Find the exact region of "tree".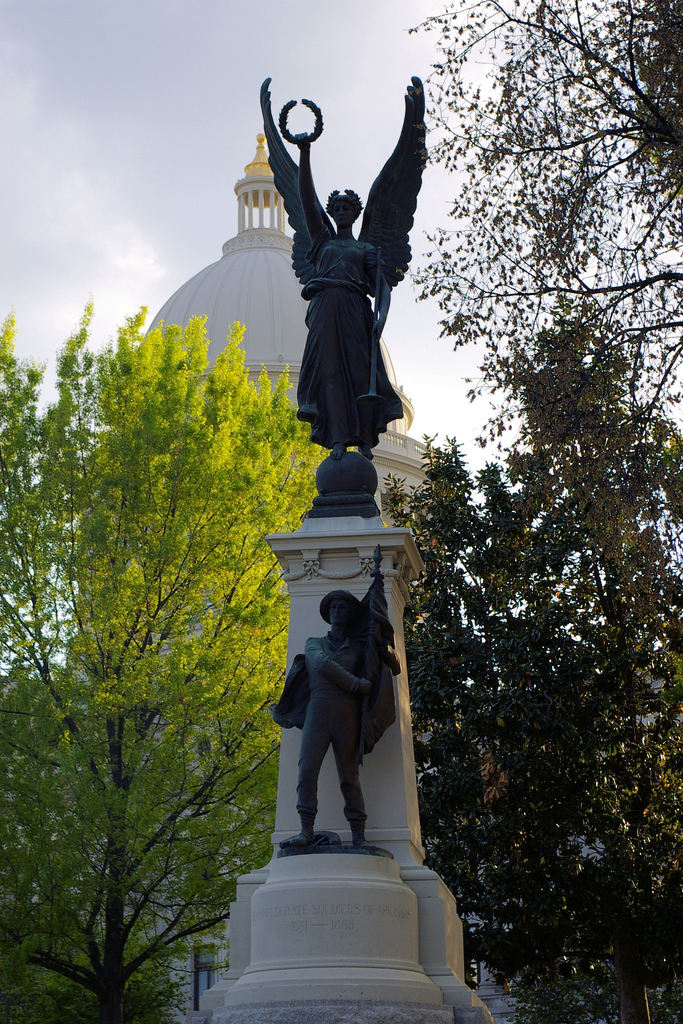
Exact region: bbox(25, 269, 284, 1015).
